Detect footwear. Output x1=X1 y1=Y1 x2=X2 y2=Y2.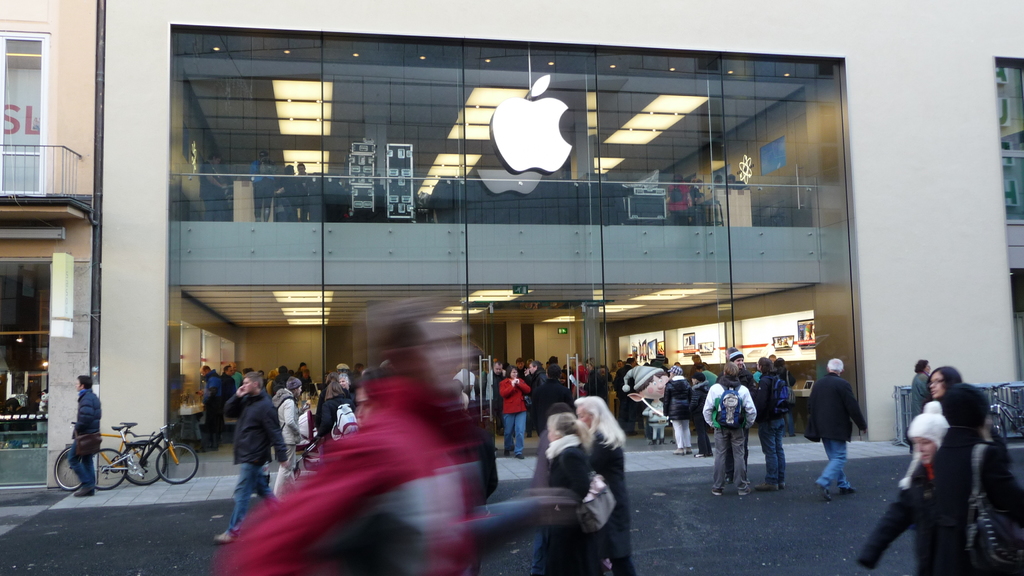
x1=778 y1=479 x2=785 y2=488.
